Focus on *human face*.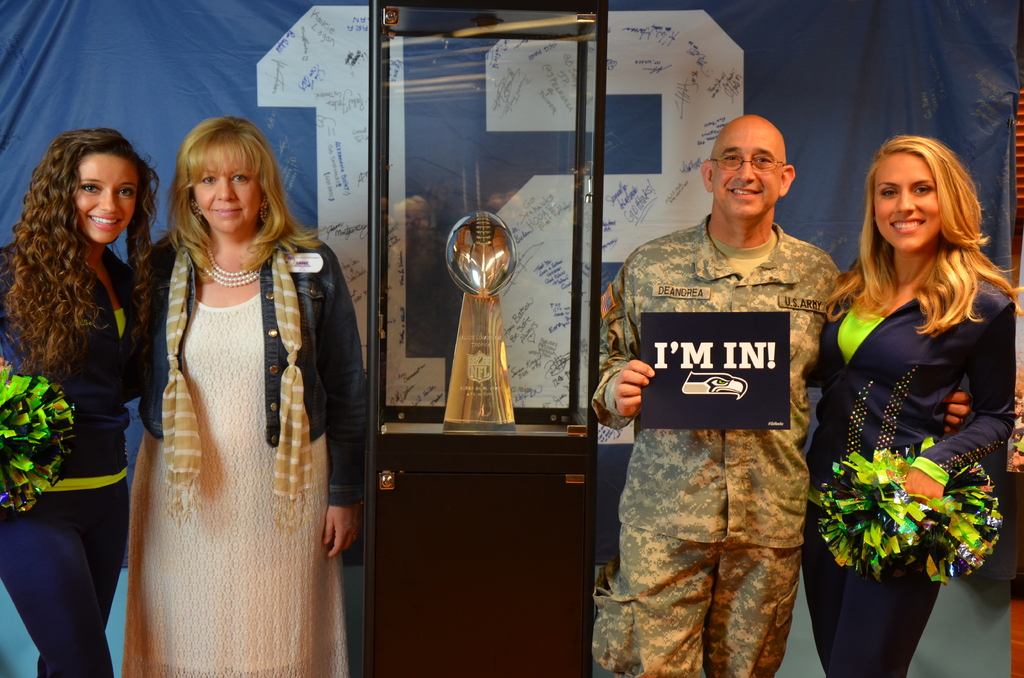
Focused at [x1=875, y1=155, x2=942, y2=254].
